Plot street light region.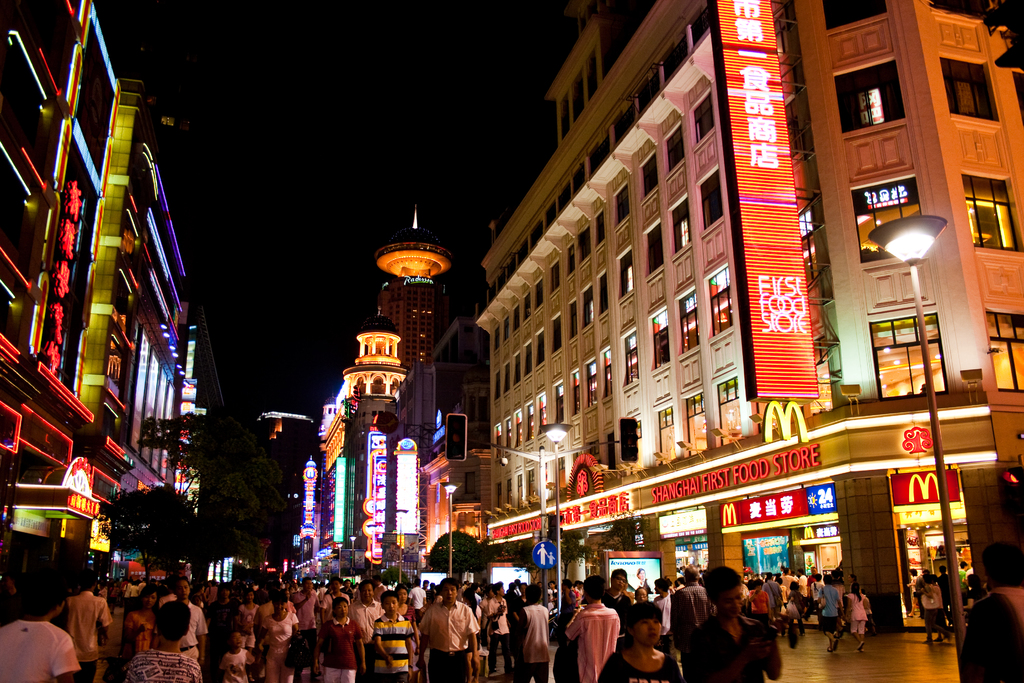
Plotted at crop(350, 534, 361, 577).
